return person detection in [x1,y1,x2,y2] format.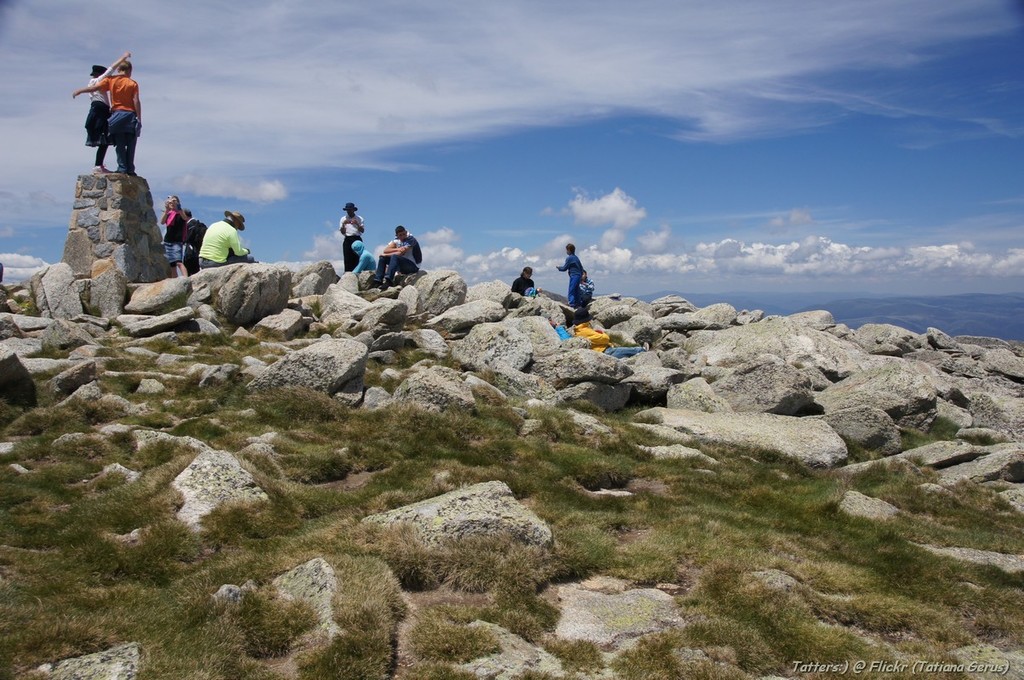
[576,269,597,303].
